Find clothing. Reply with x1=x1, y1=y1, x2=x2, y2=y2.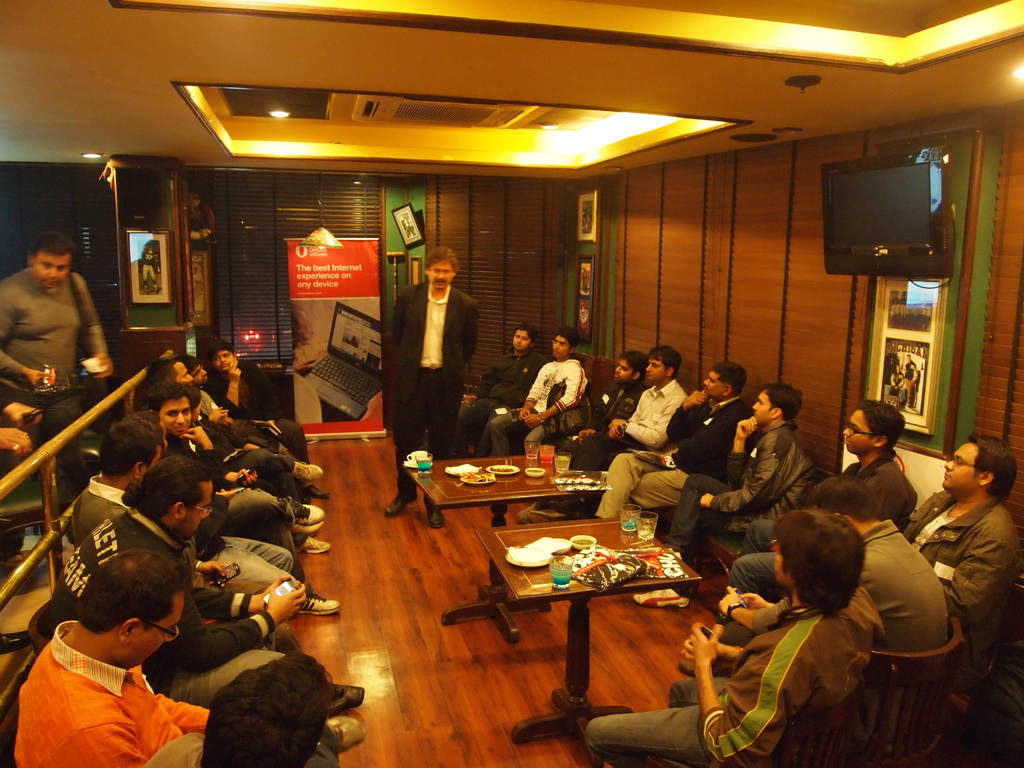
x1=59, y1=484, x2=272, y2=590.
